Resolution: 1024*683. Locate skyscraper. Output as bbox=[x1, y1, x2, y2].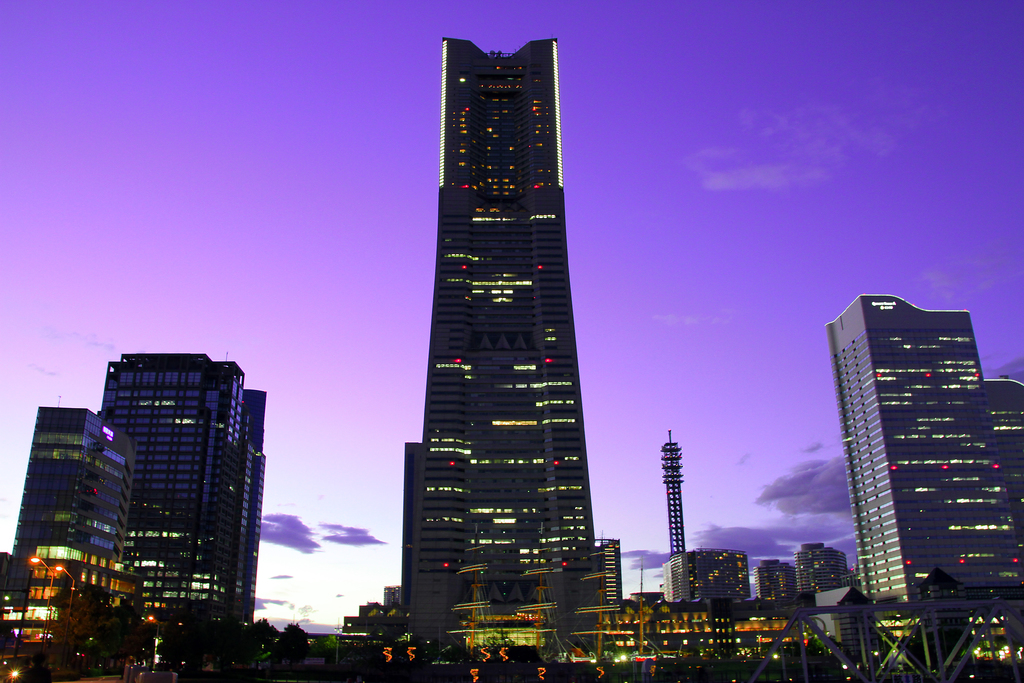
bbox=[664, 549, 751, 600].
